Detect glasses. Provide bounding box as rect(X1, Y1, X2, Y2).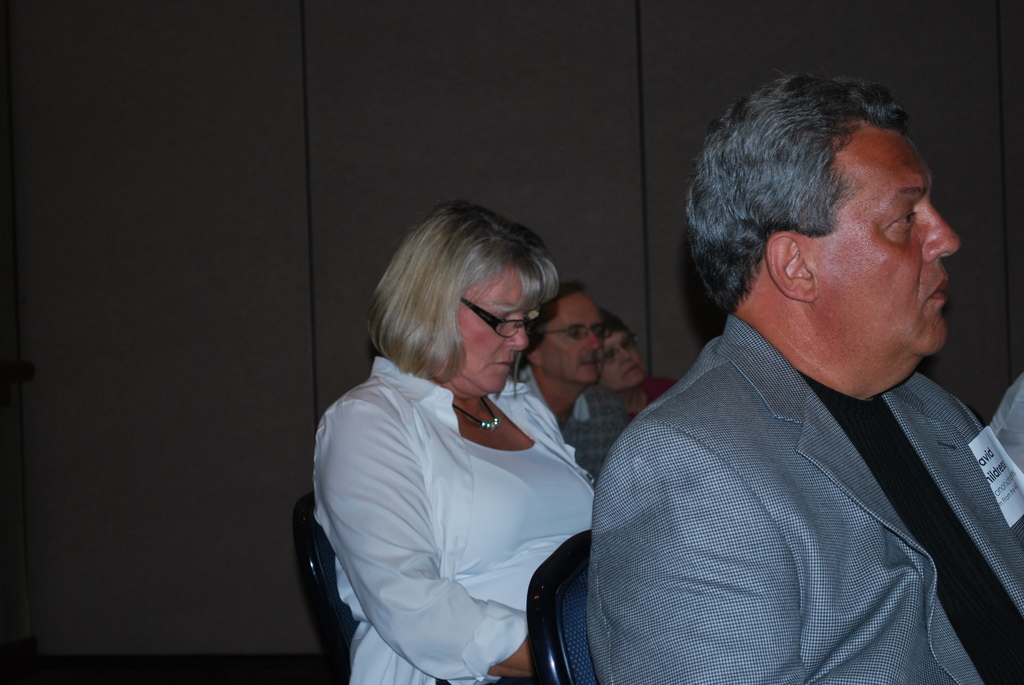
rect(458, 293, 540, 338).
